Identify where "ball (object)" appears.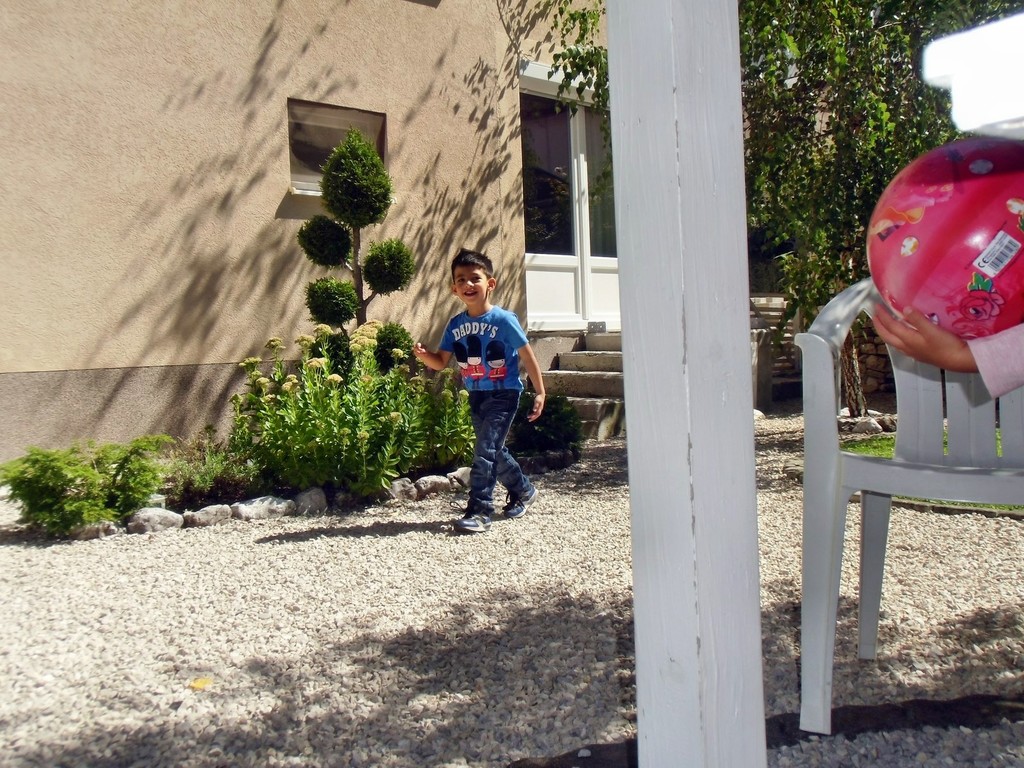
Appears at x1=867 y1=136 x2=1023 y2=341.
